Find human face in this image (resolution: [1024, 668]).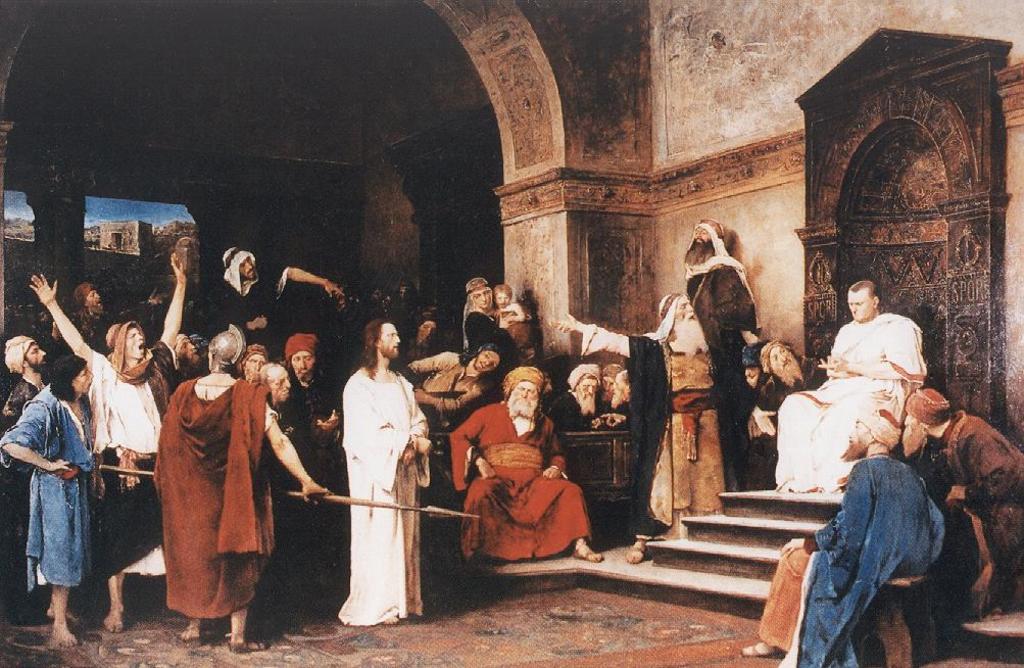
{"x1": 765, "y1": 348, "x2": 792, "y2": 375}.
